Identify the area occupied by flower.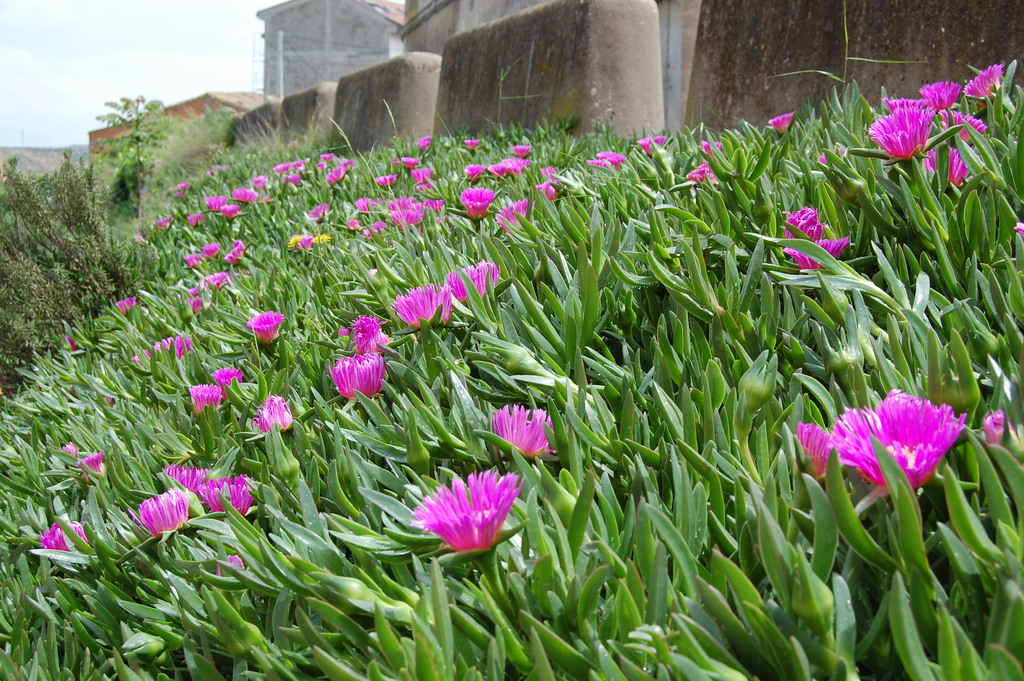
Area: box=[161, 335, 191, 361].
